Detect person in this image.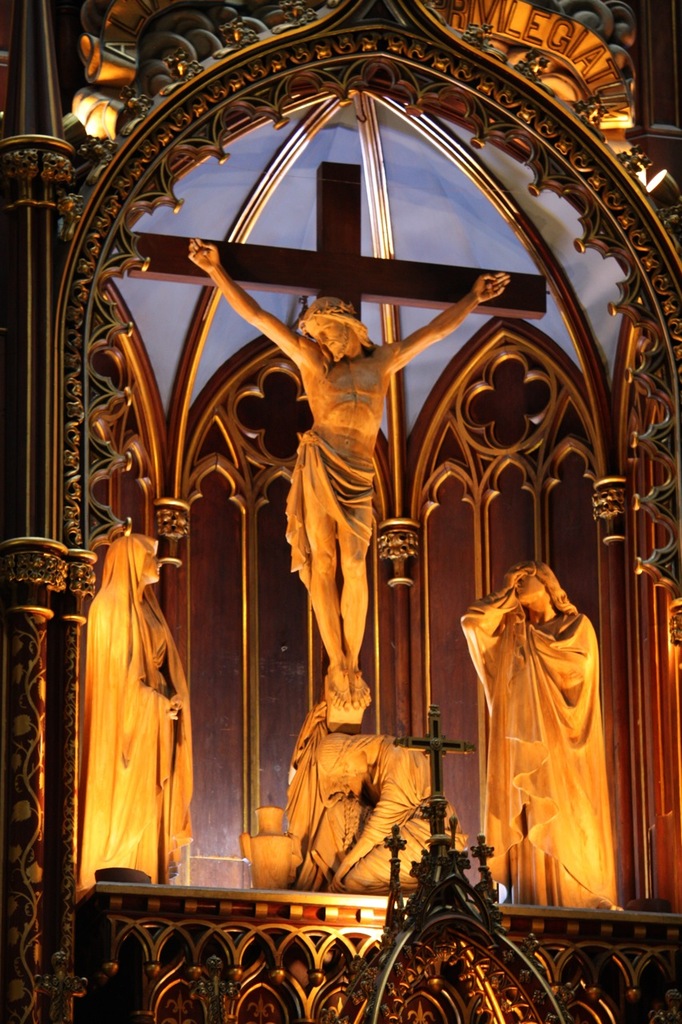
Detection: l=456, t=541, r=624, b=942.
